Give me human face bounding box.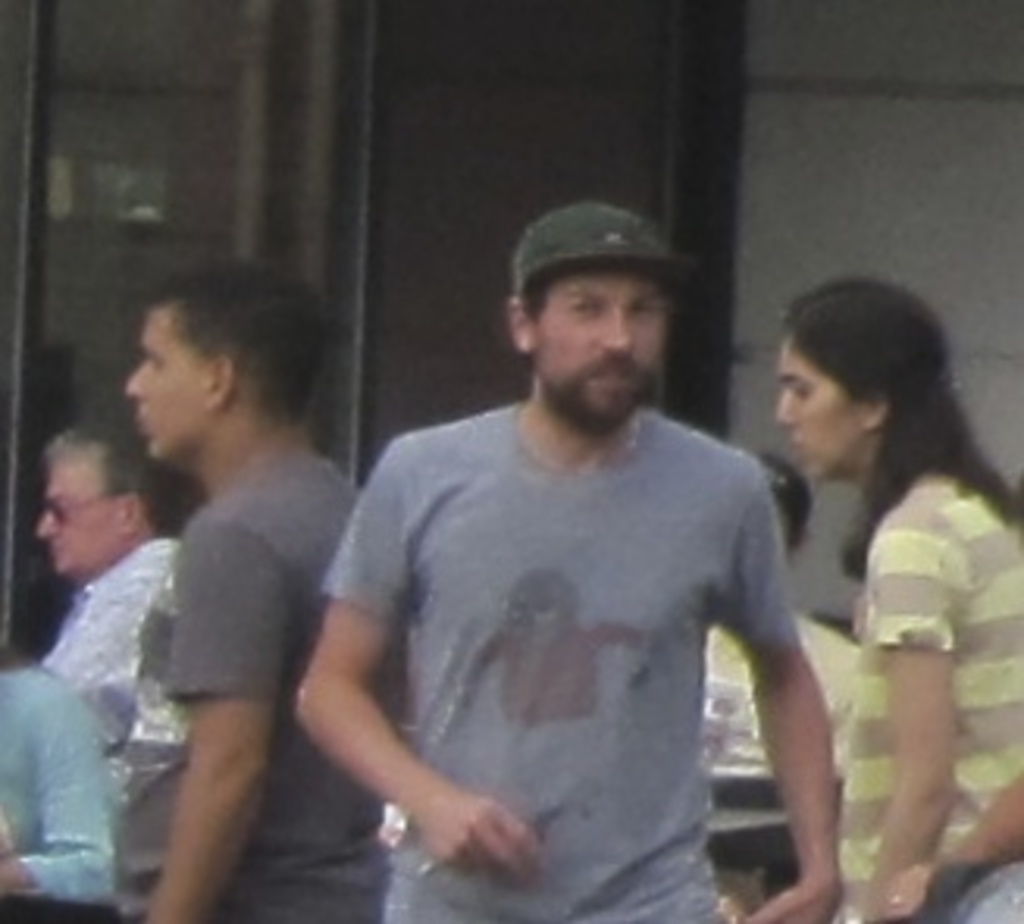
[left=34, top=451, right=116, bottom=573].
